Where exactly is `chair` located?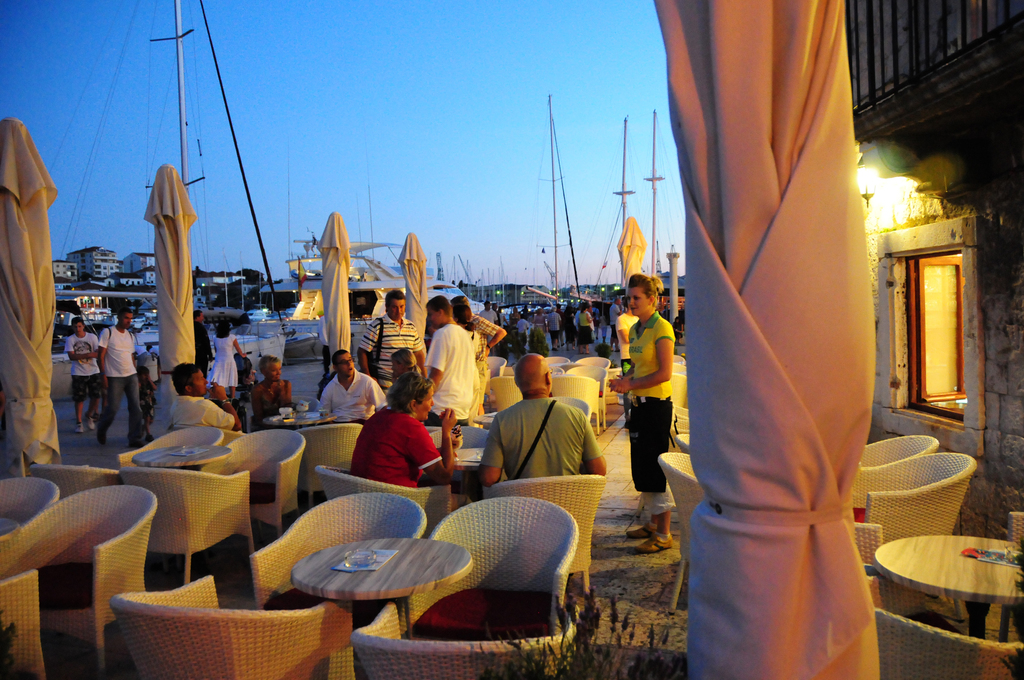
Its bounding box is rect(550, 355, 572, 368).
